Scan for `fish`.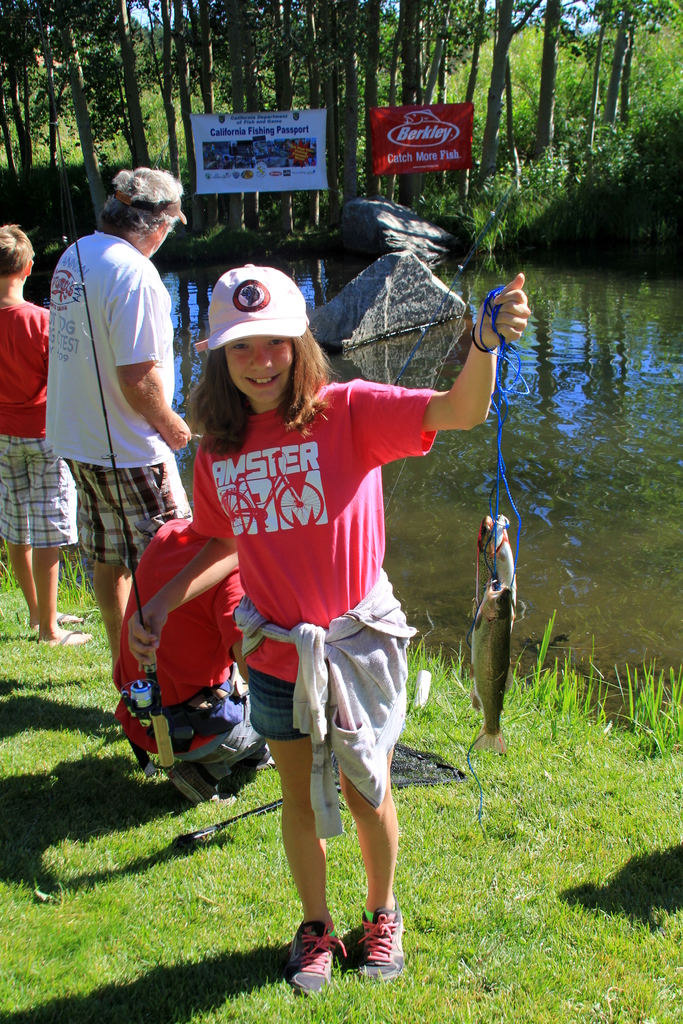
Scan result: locate(474, 519, 520, 710).
